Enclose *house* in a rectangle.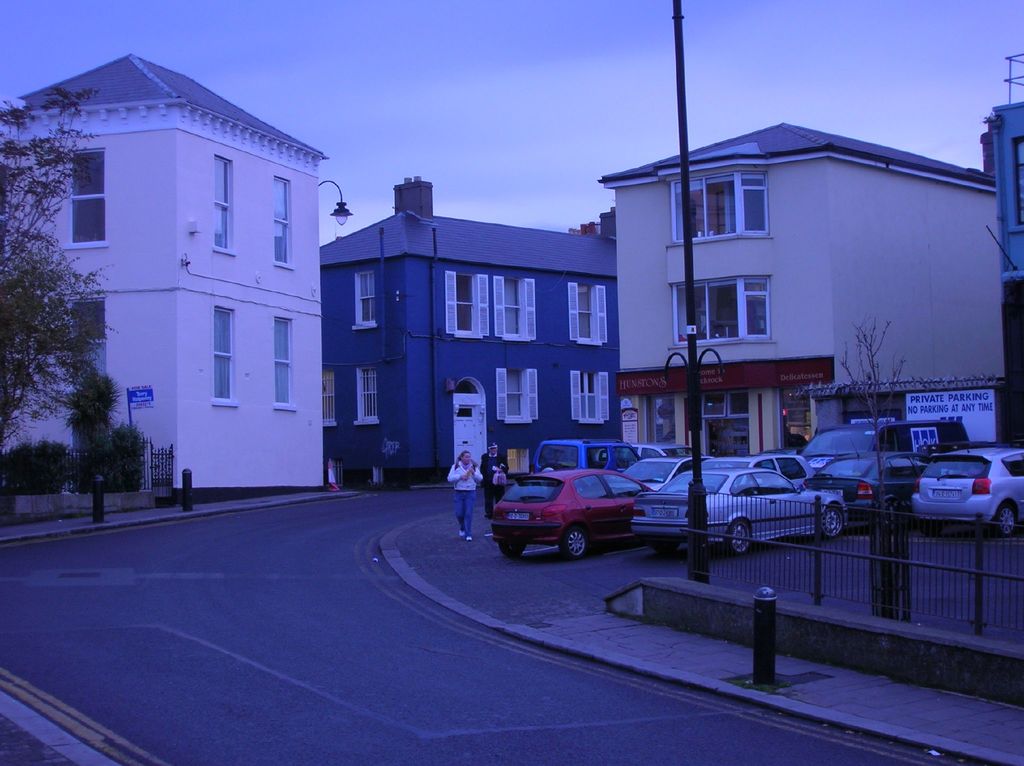
select_region(19, 41, 333, 505).
